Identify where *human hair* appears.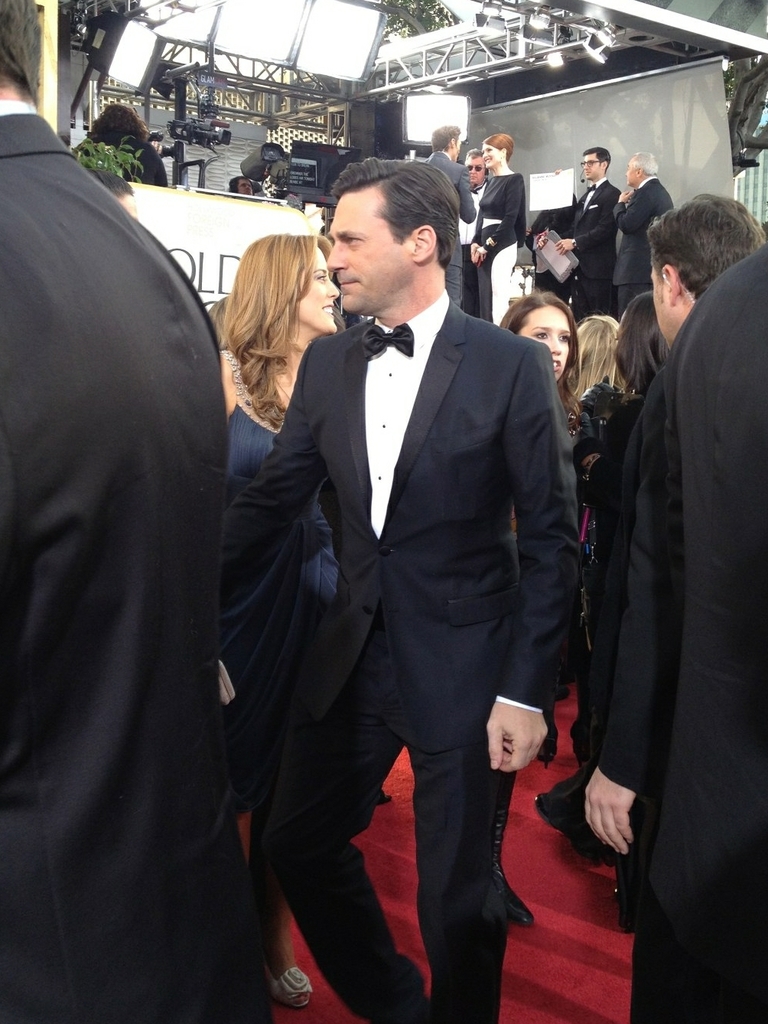
Appears at (490, 289, 585, 435).
